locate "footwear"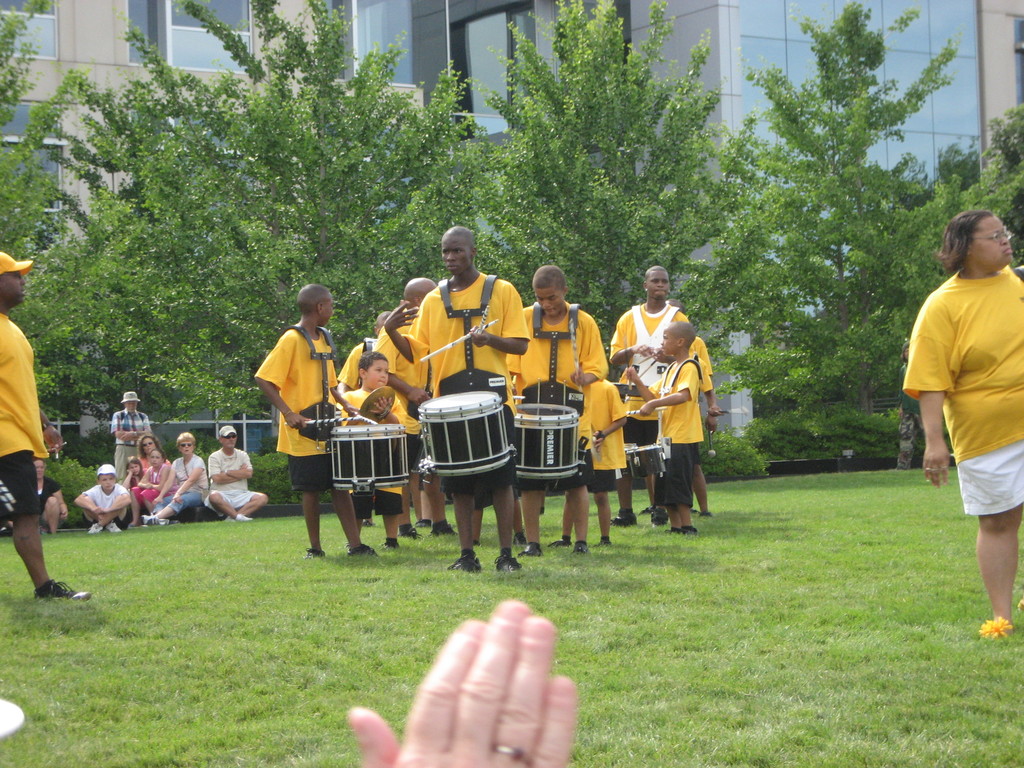
<bbox>408, 527, 419, 540</bbox>
